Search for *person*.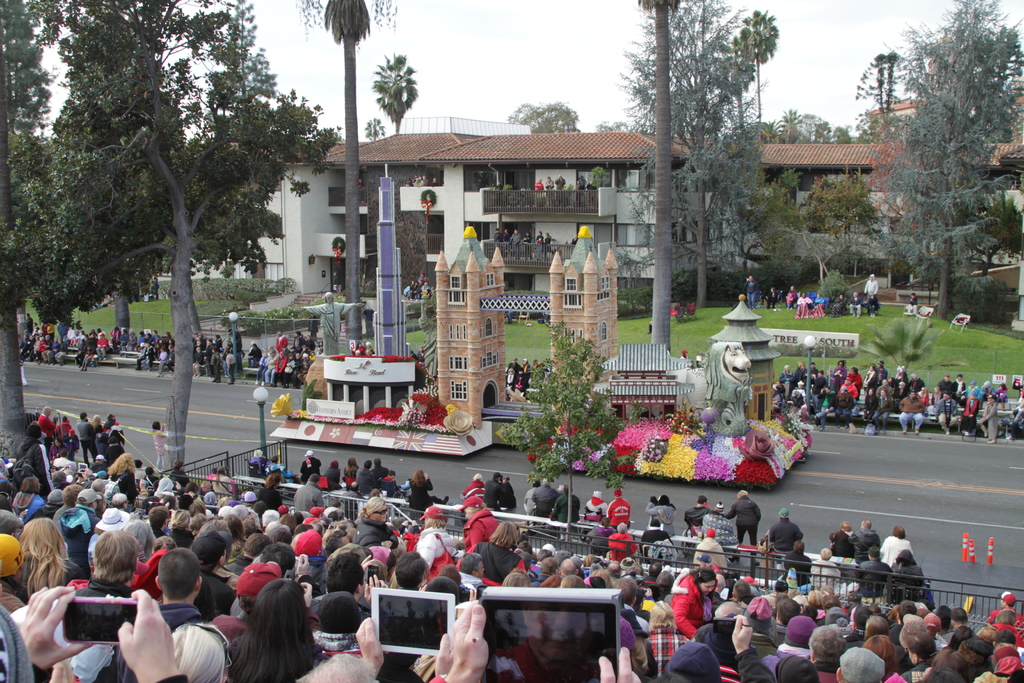
Found at locate(575, 173, 586, 201).
